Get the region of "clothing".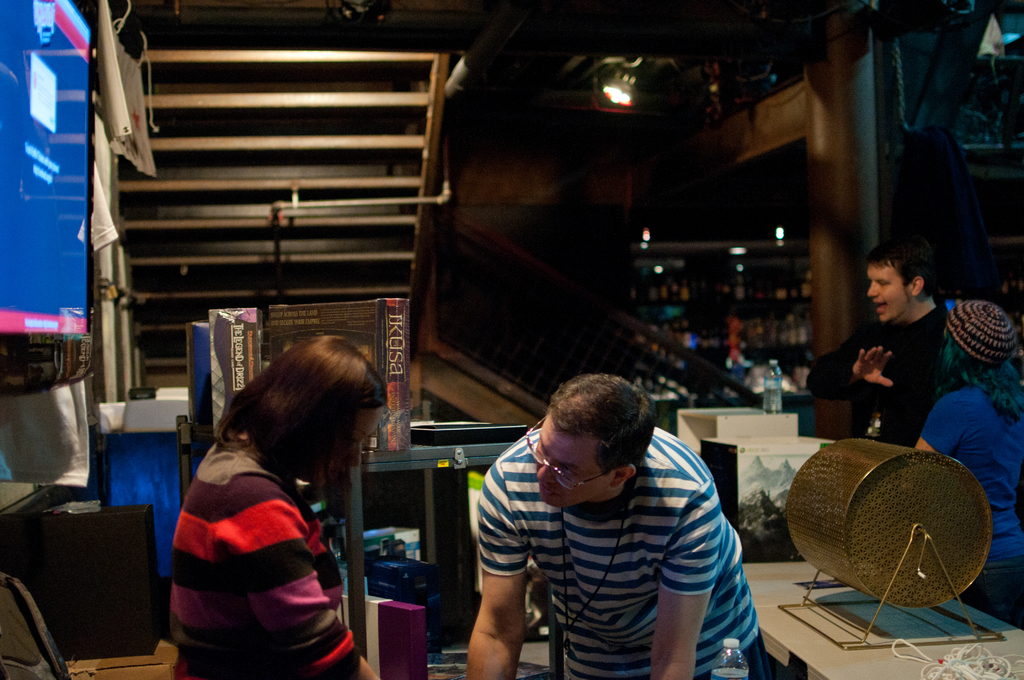
x1=0, y1=161, x2=118, y2=487.
